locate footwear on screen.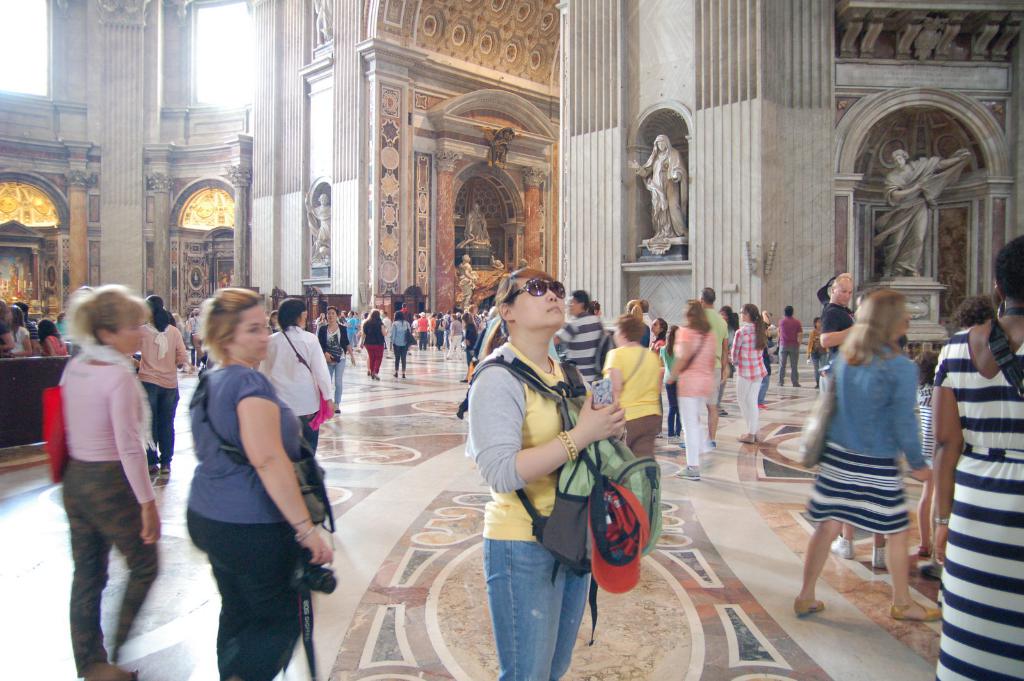
On screen at box(677, 463, 701, 479).
